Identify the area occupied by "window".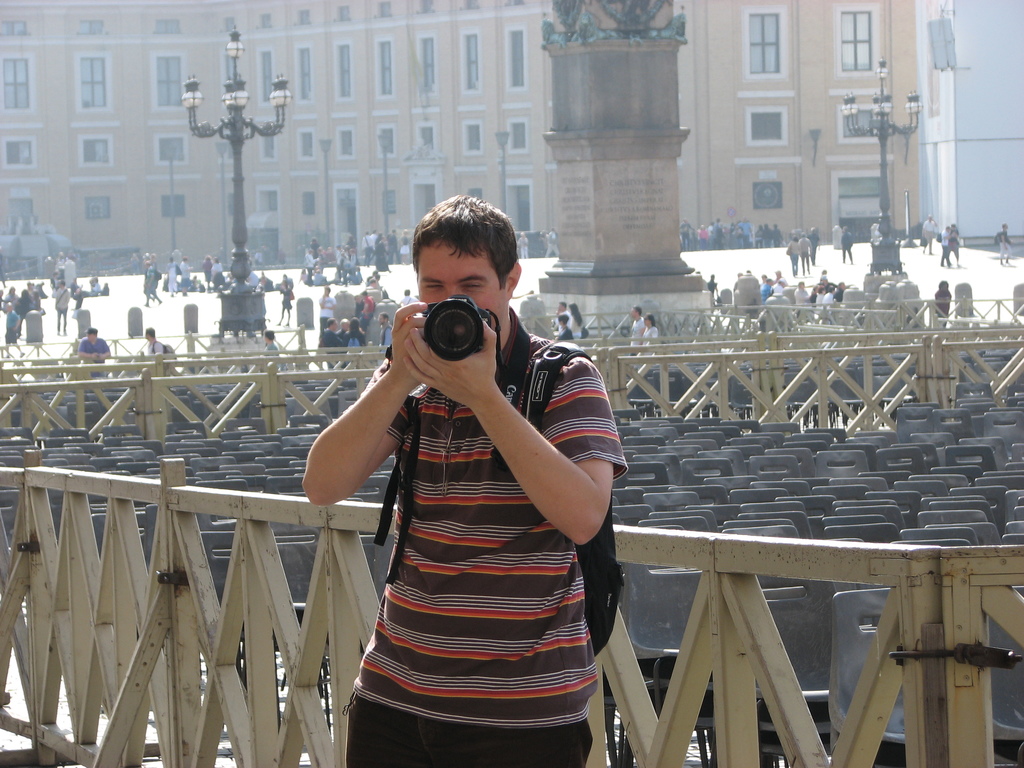
Area: {"x1": 844, "y1": 104, "x2": 883, "y2": 143}.
